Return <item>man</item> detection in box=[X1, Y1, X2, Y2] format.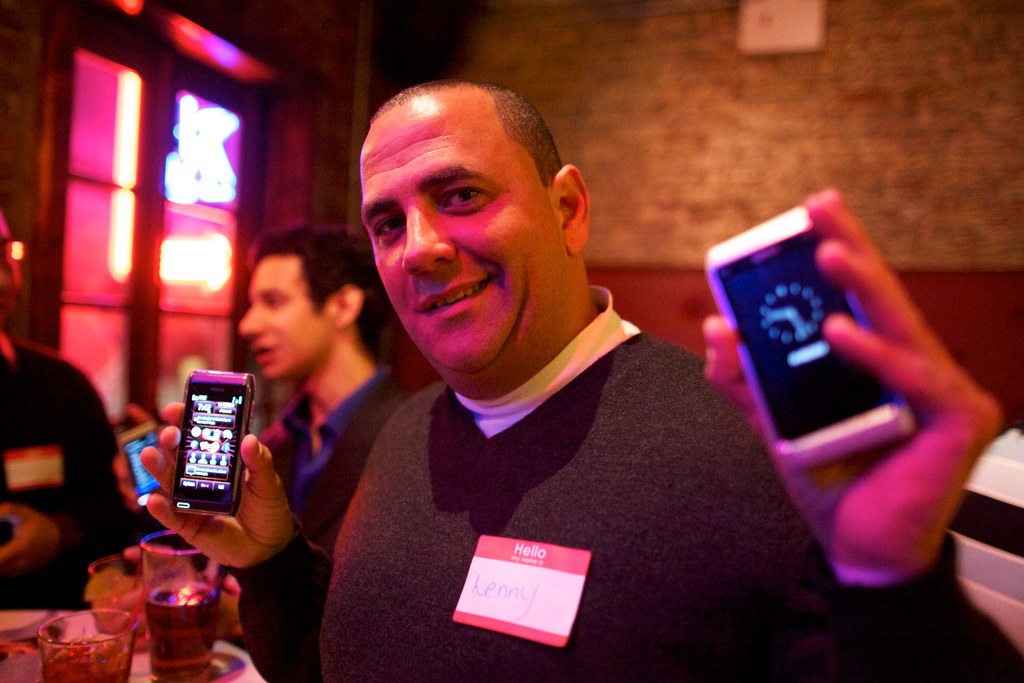
box=[209, 222, 402, 679].
